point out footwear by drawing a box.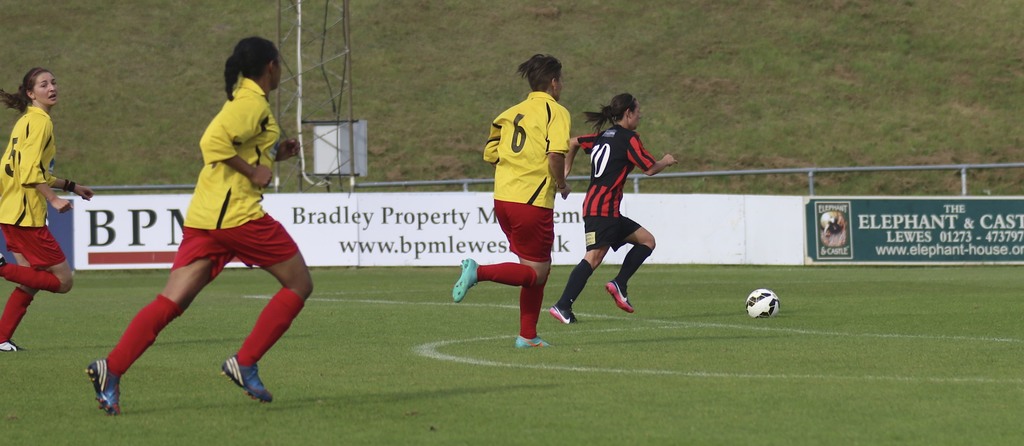
<box>84,362,122,420</box>.
